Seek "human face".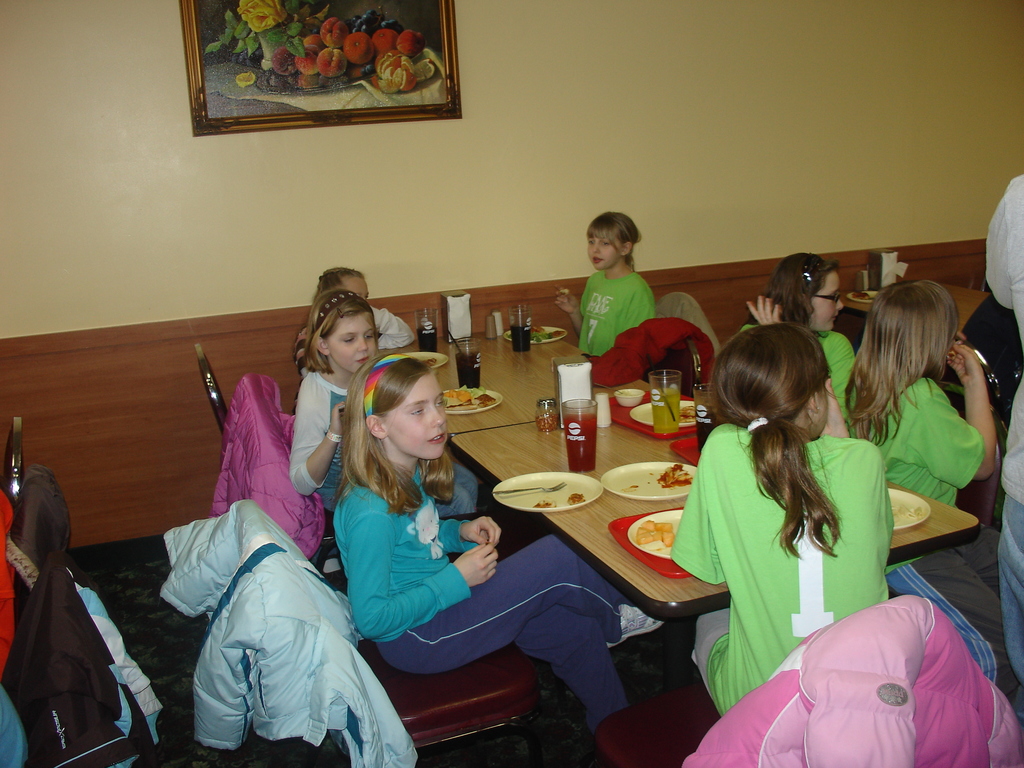
x1=808, y1=273, x2=842, y2=331.
